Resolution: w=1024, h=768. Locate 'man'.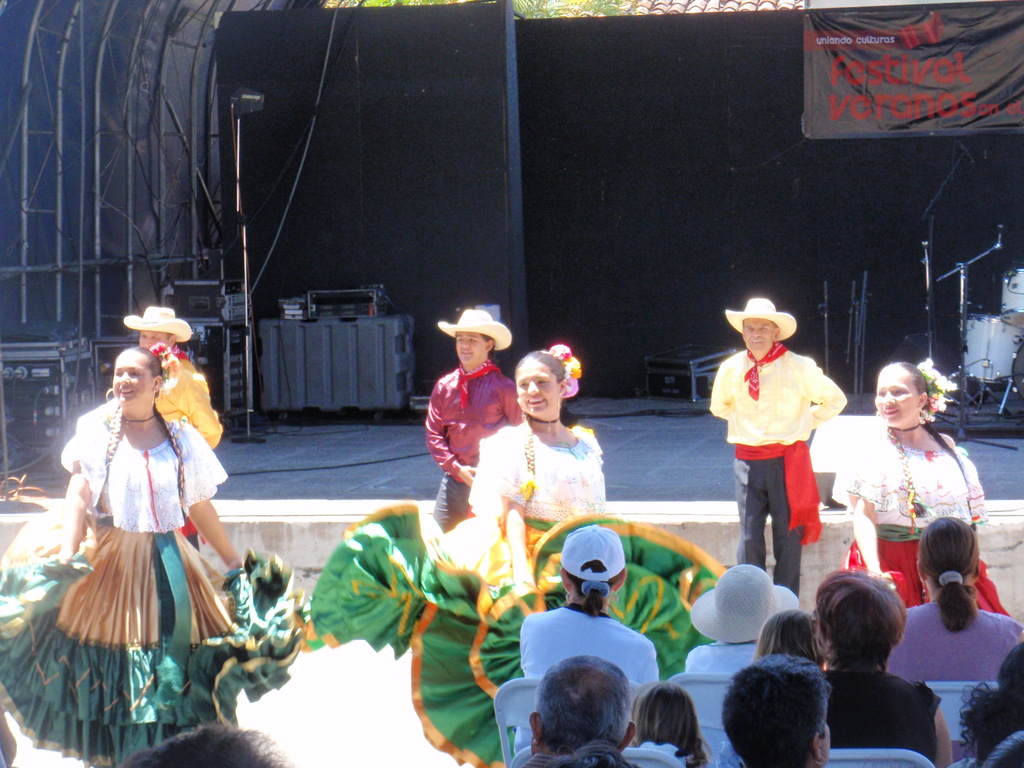
(x1=716, y1=301, x2=850, y2=593).
